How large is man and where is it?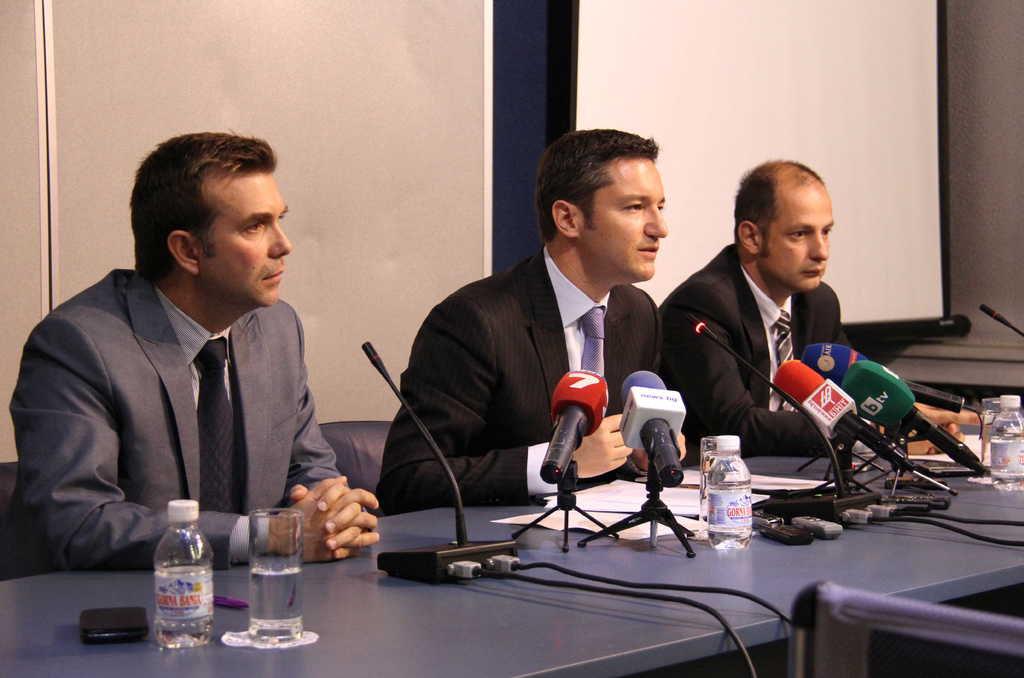
Bounding box: bbox(383, 151, 710, 541).
